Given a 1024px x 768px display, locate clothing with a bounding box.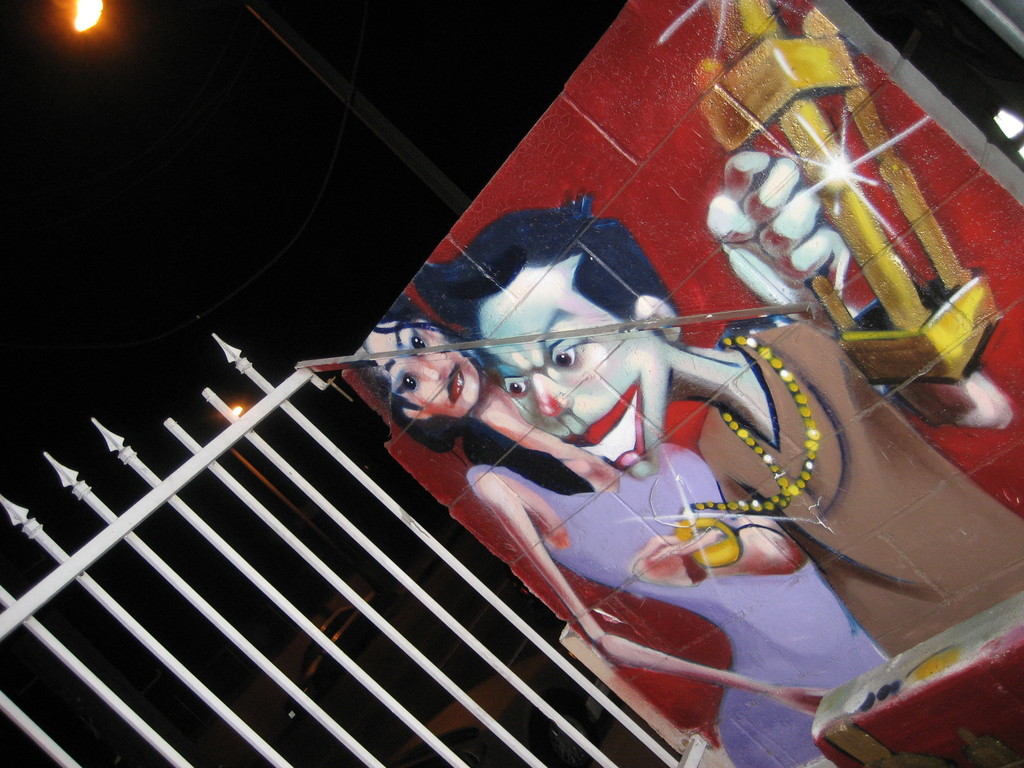
Located: 689,322,1023,654.
